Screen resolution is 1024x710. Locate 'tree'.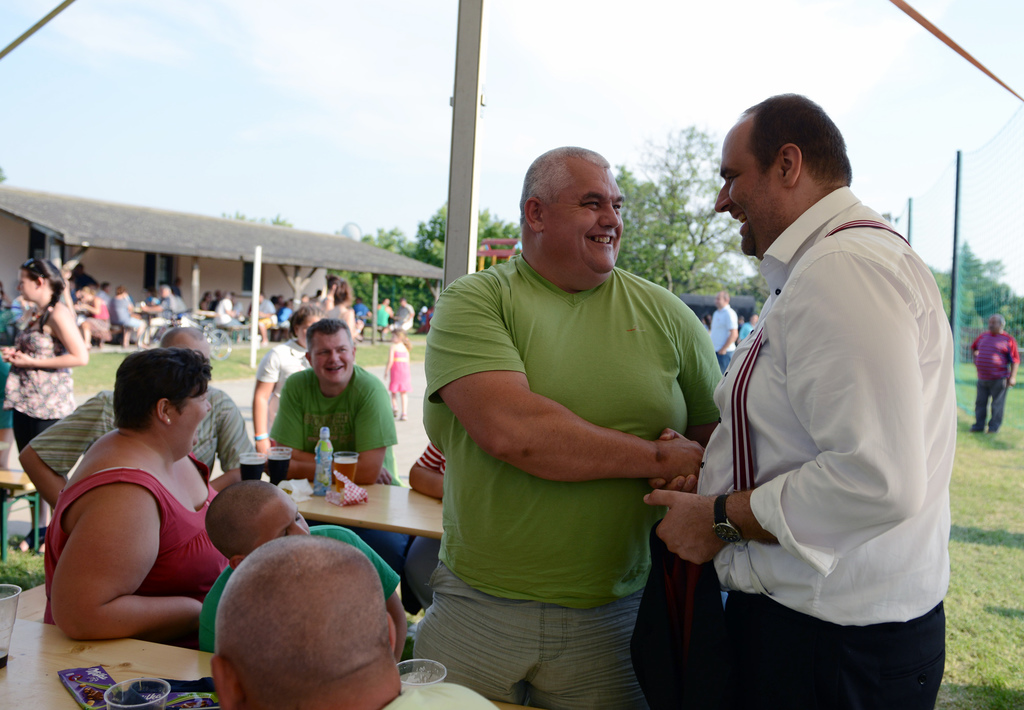
region(226, 208, 293, 229).
